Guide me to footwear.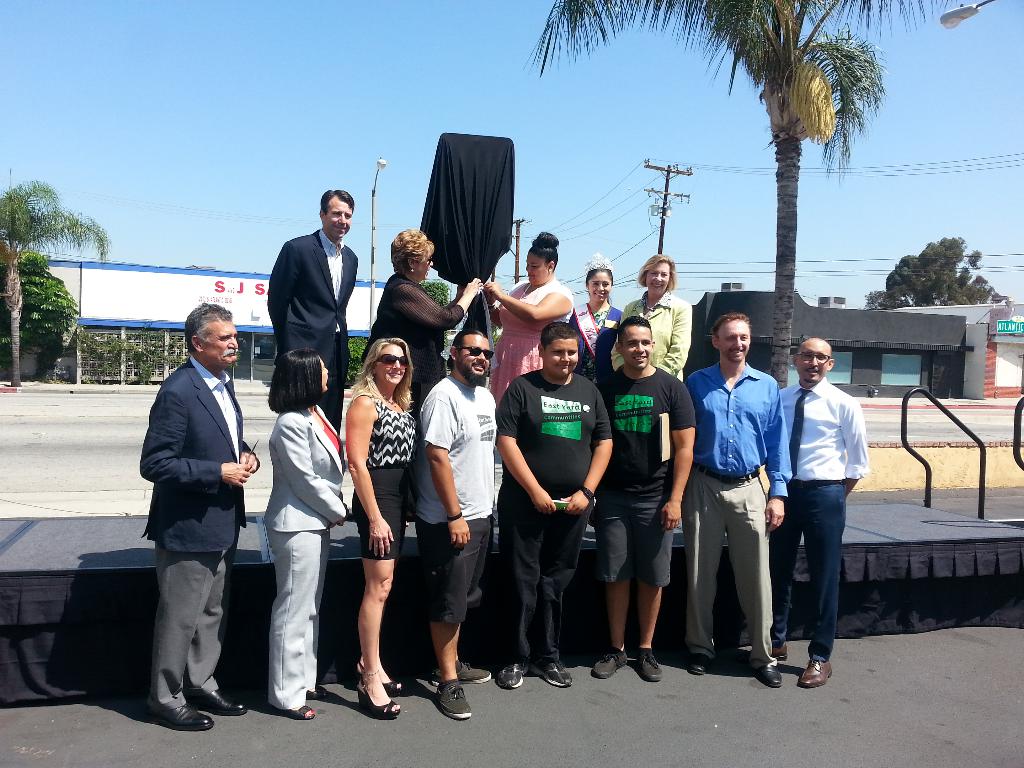
Guidance: select_region(430, 682, 472, 719).
